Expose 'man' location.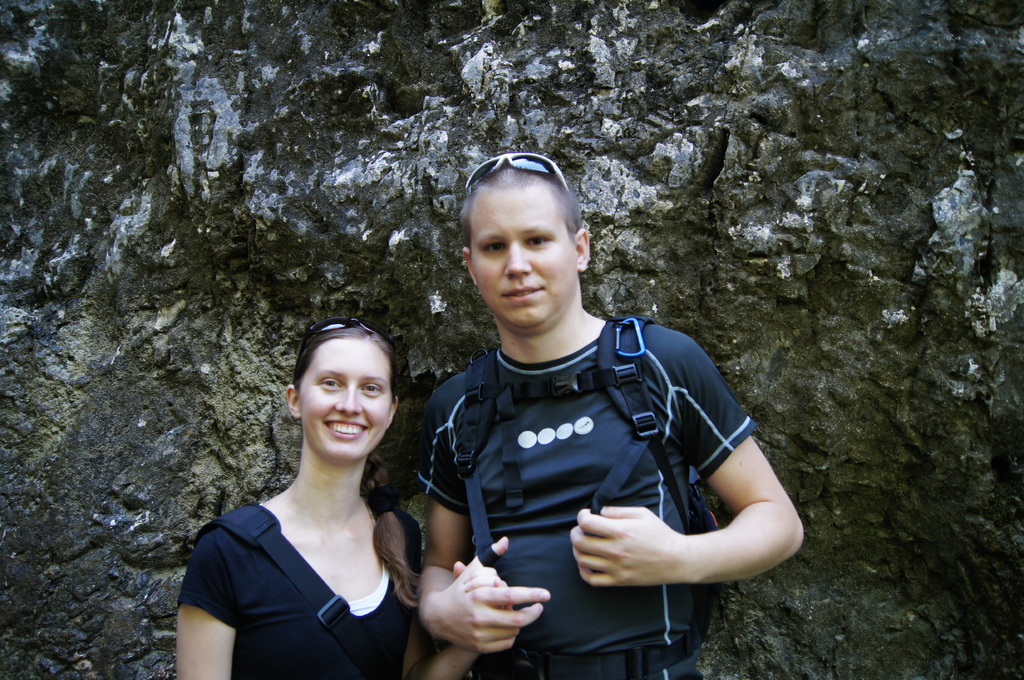
Exposed at [x1=376, y1=150, x2=744, y2=613].
